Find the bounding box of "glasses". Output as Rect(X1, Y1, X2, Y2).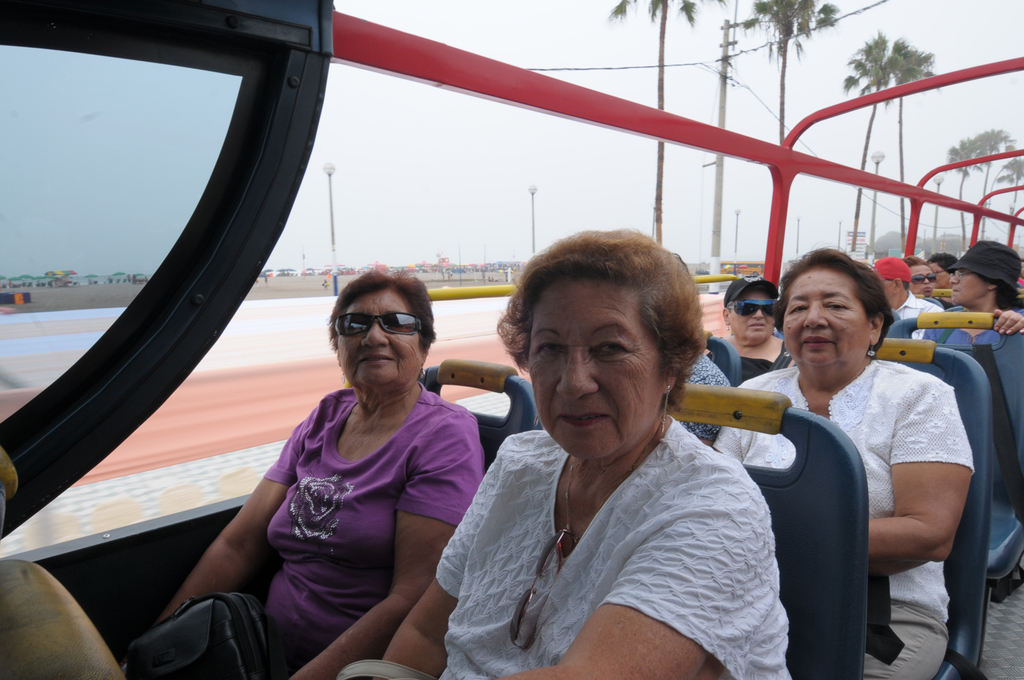
Rect(506, 524, 571, 659).
